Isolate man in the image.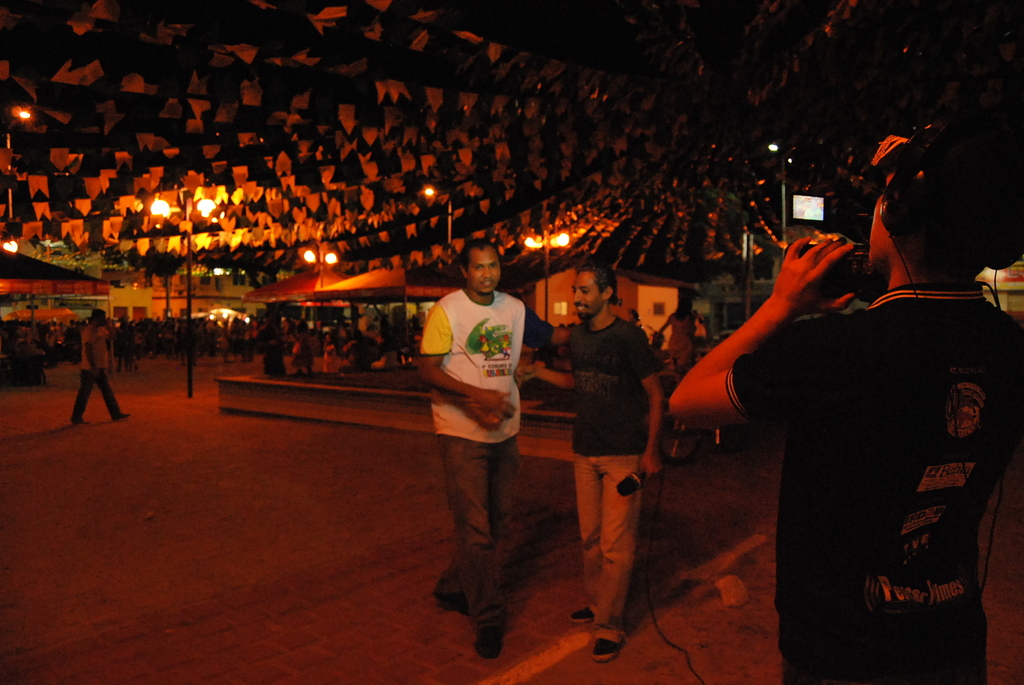
Isolated region: l=402, t=244, r=548, b=635.
